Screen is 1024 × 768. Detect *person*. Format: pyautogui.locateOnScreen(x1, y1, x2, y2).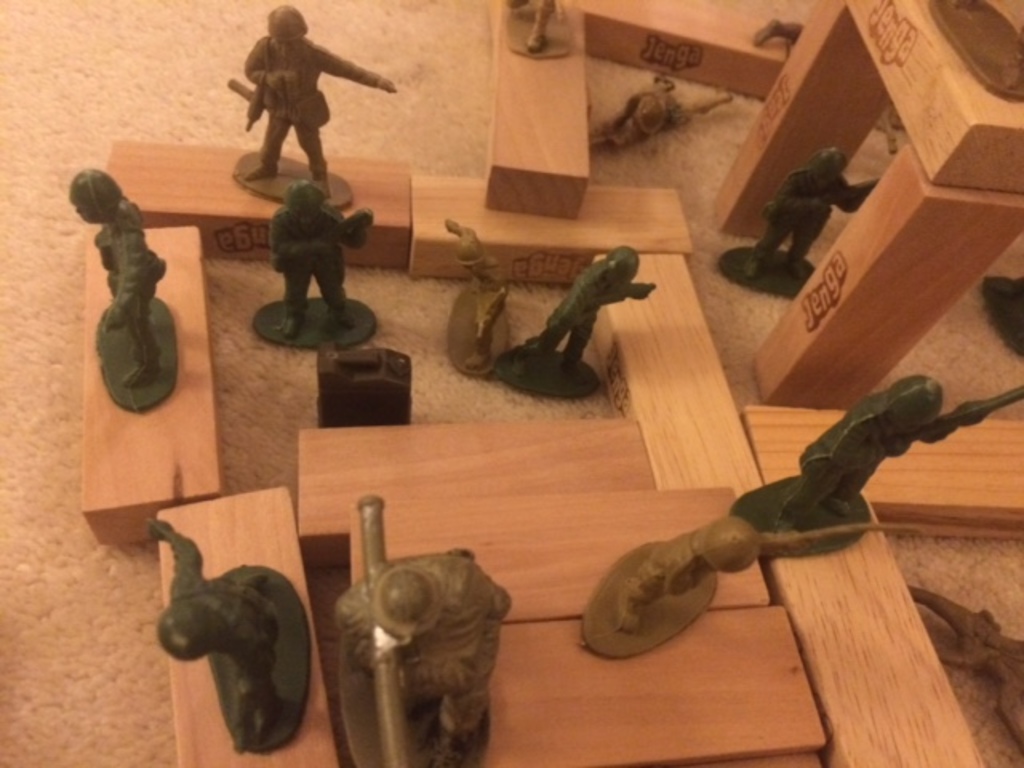
pyautogui.locateOnScreen(525, 235, 656, 384).
